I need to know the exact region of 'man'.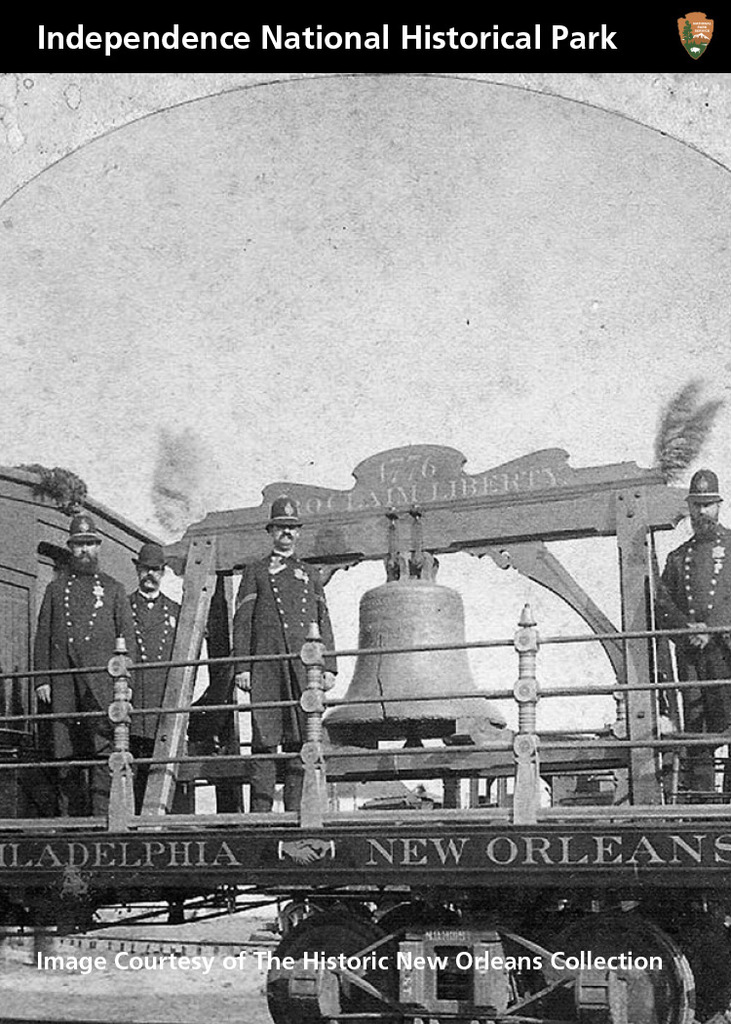
Region: 235/522/341/771.
